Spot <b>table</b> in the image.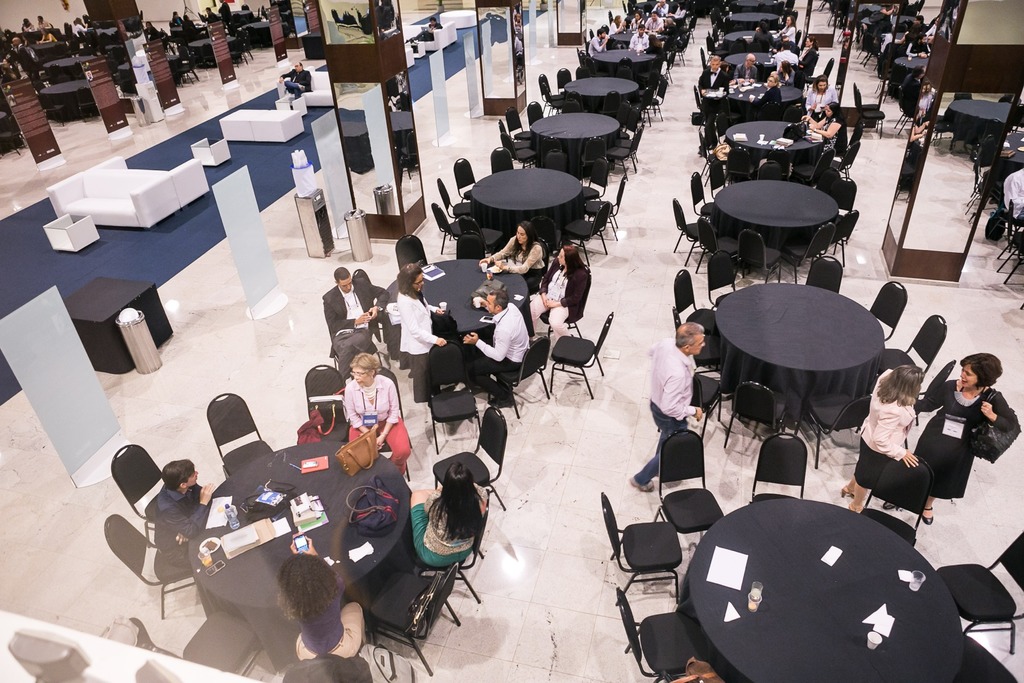
<b>table</b> found at [728,81,800,114].
